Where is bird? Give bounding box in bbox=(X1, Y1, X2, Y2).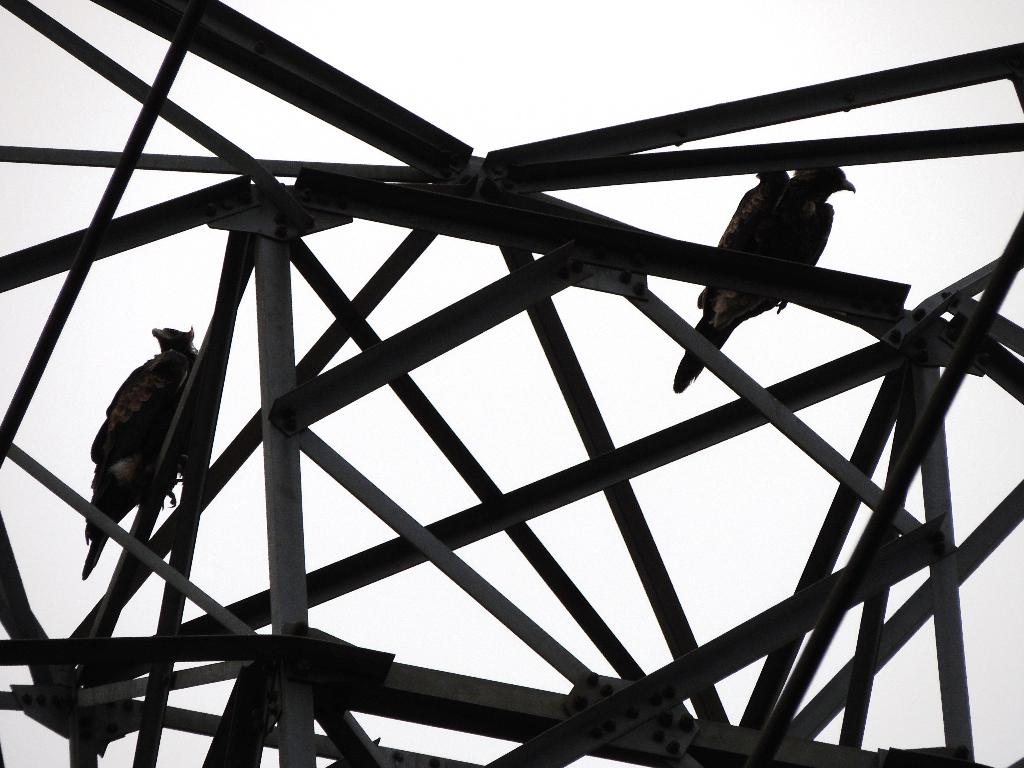
bbox=(74, 323, 207, 568).
